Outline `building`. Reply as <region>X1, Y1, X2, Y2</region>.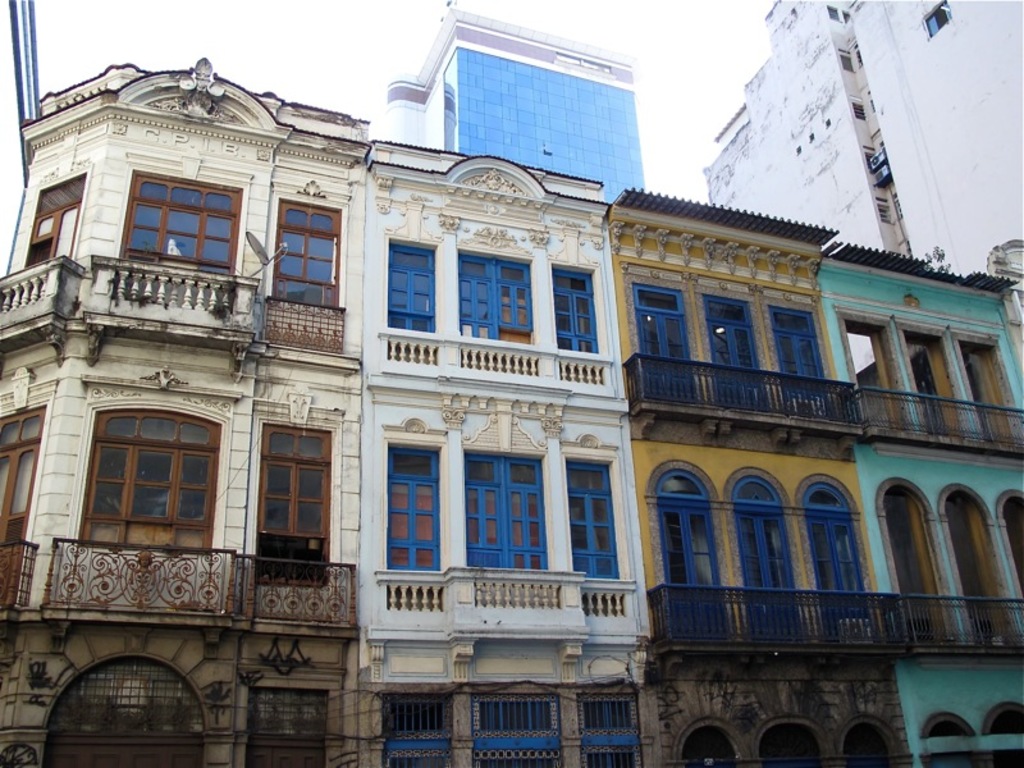
<region>814, 242, 1023, 767</region>.
